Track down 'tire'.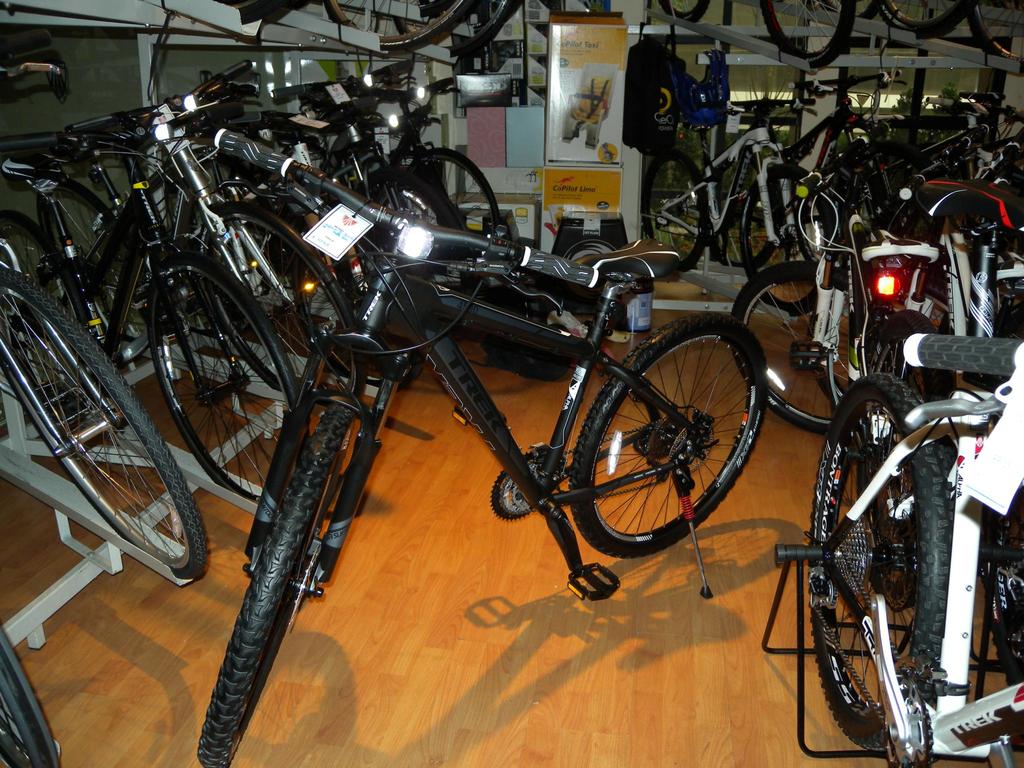
Tracked to 660,0,713,24.
